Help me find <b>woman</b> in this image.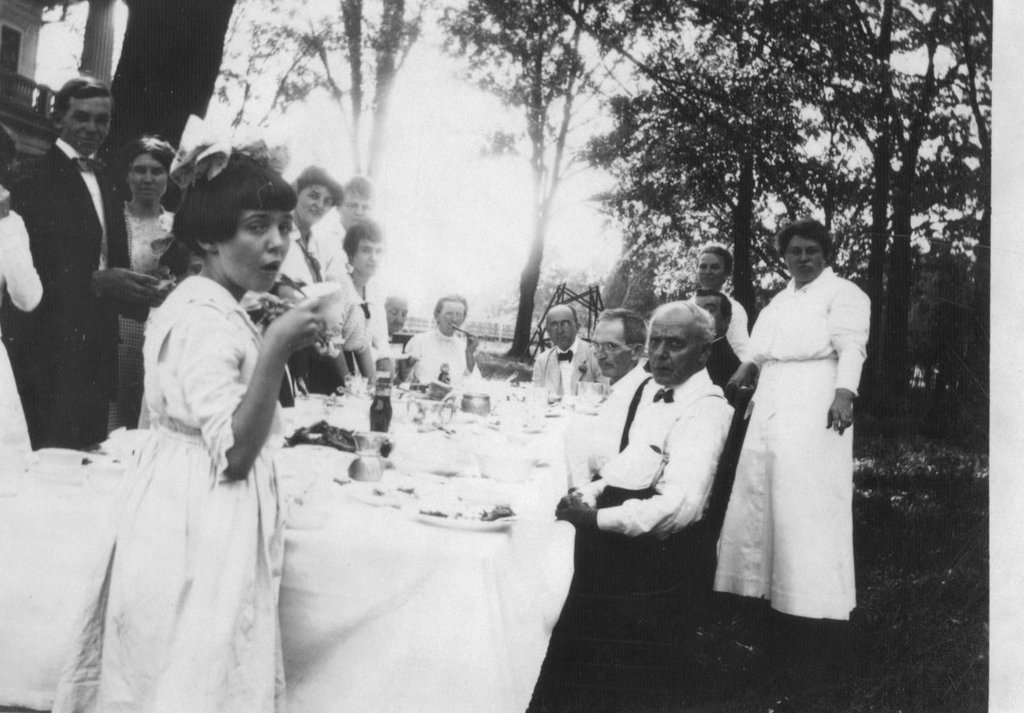
Found it: Rect(694, 248, 749, 372).
